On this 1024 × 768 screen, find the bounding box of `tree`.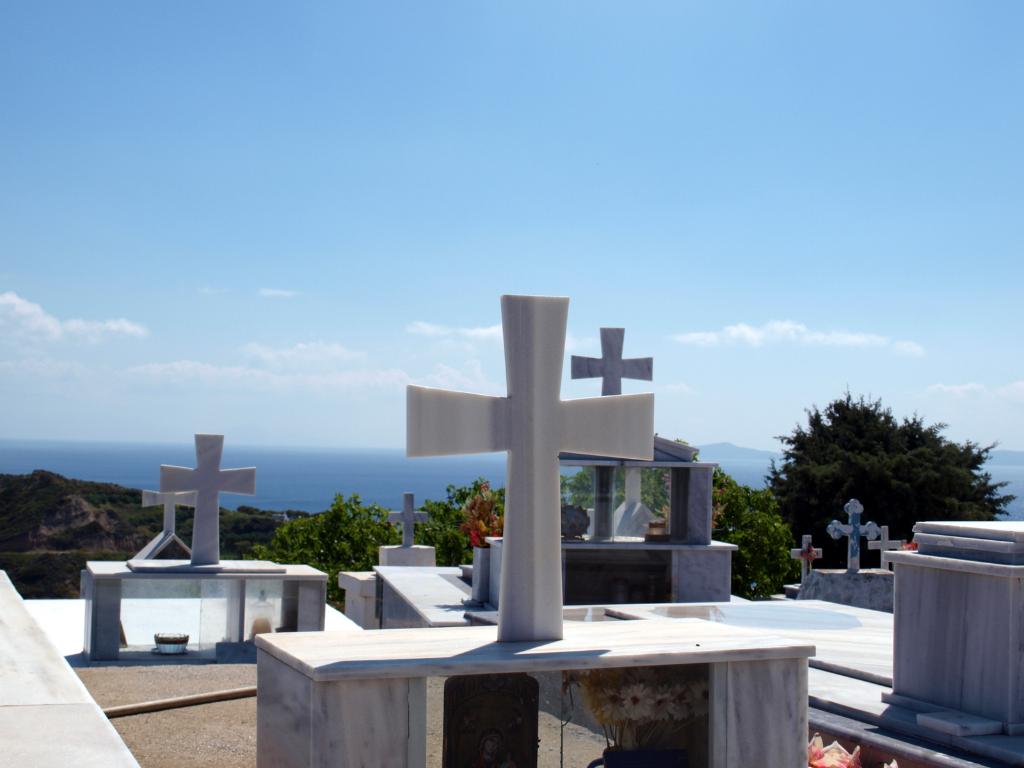
Bounding box: {"left": 413, "top": 479, "right": 508, "bottom": 569}.
